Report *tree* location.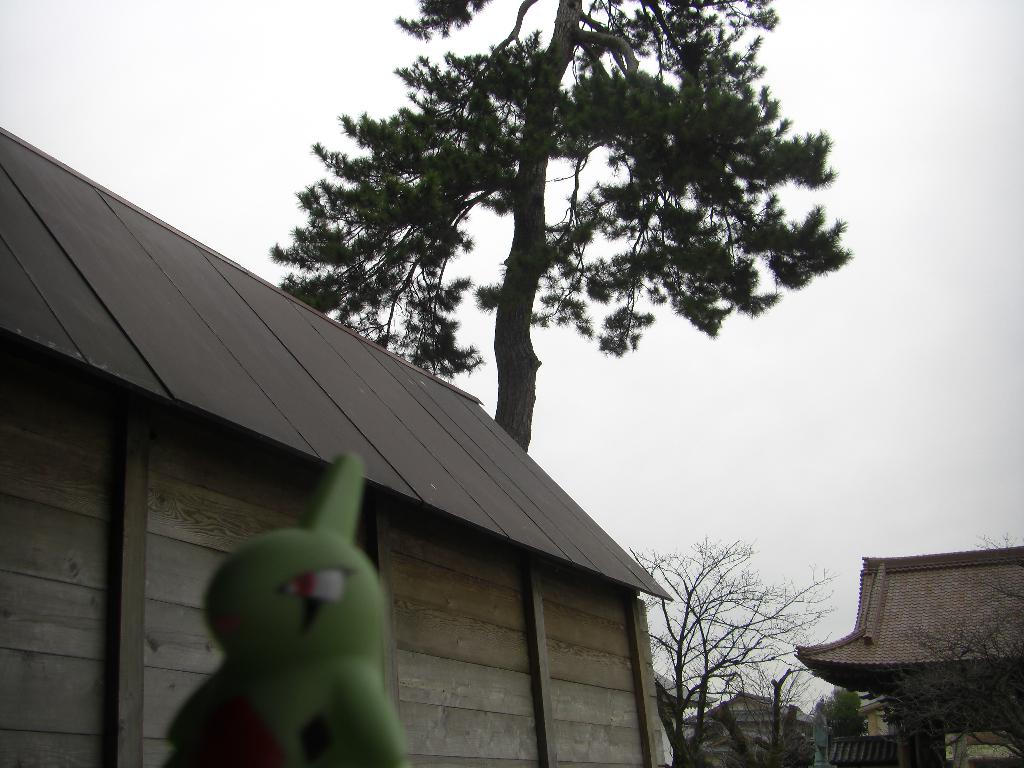
Report: region(652, 536, 837, 767).
